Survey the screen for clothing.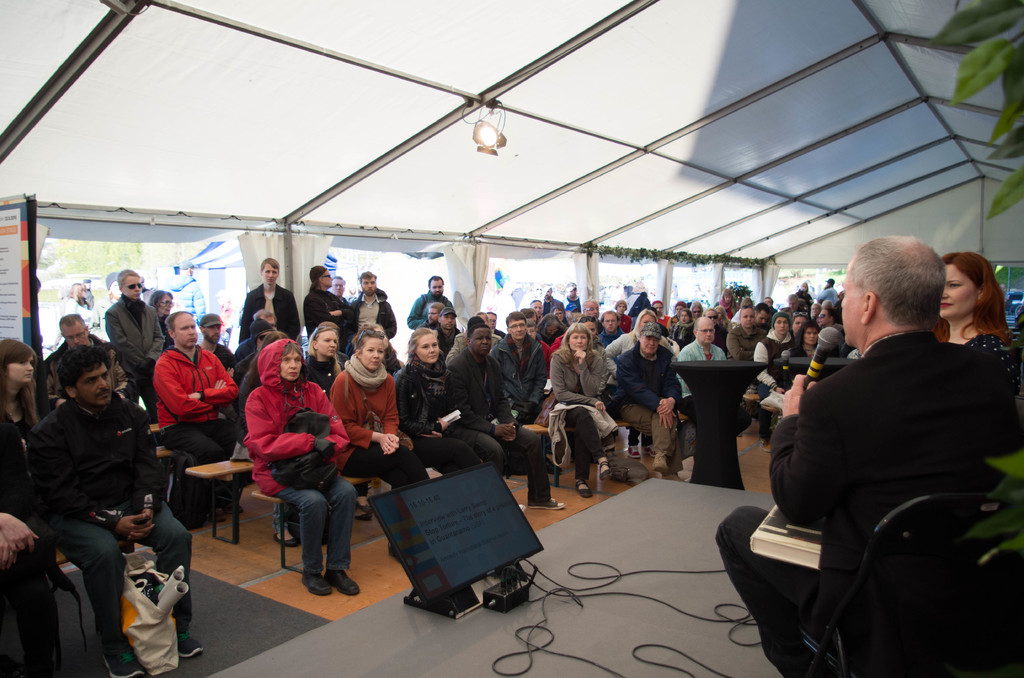
Survey found: {"left": 559, "top": 295, "right": 581, "bottom": 314}.
